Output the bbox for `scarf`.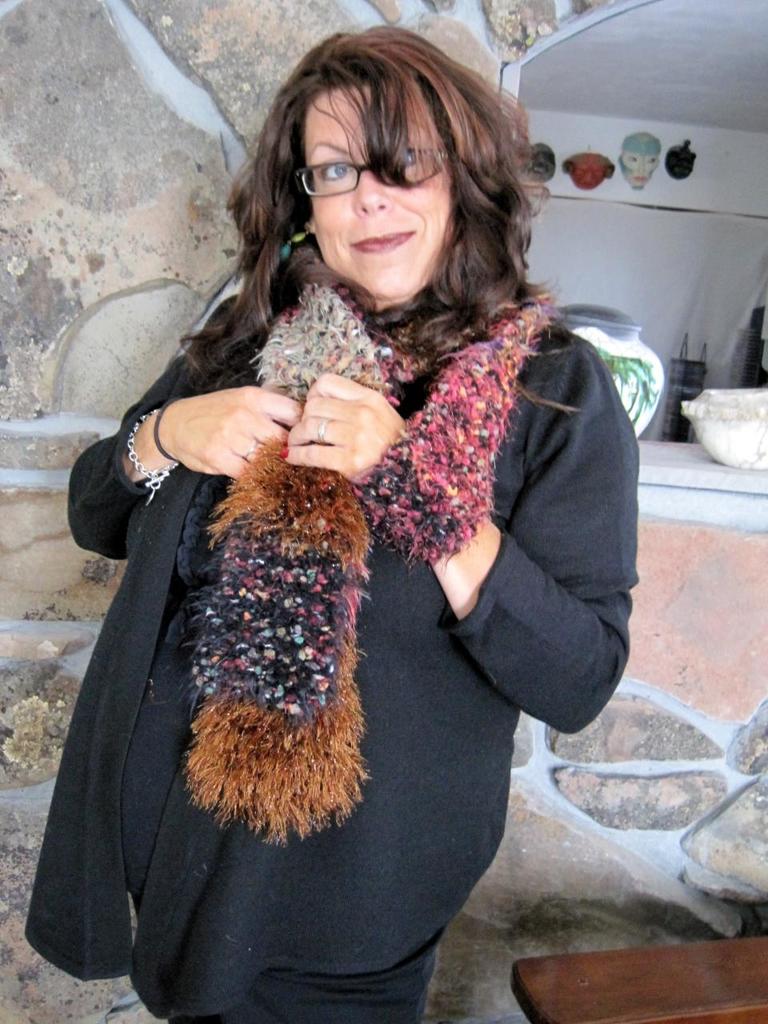
(186, 266, 559, 843).
